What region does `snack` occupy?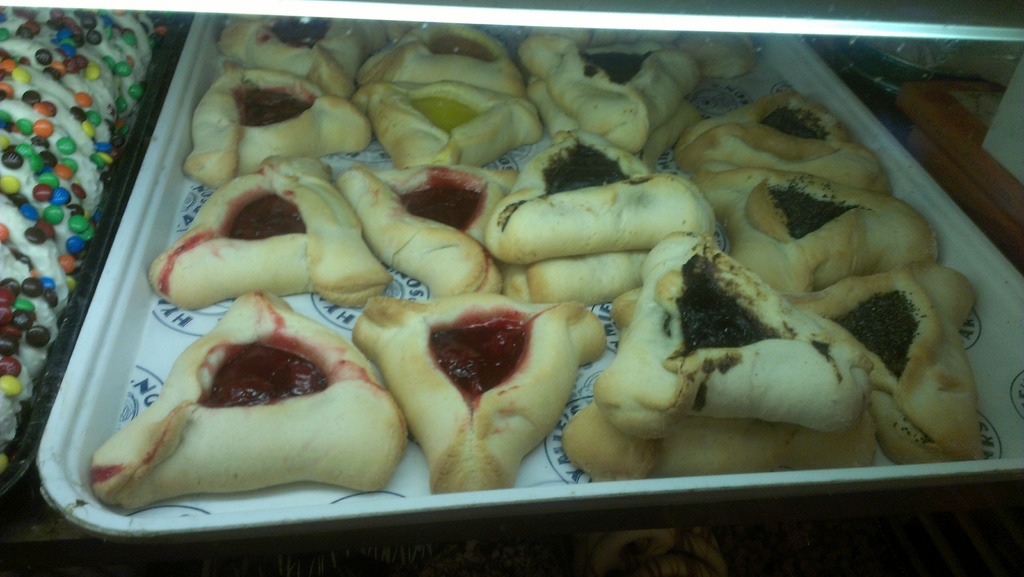
(555,403,894,484).
